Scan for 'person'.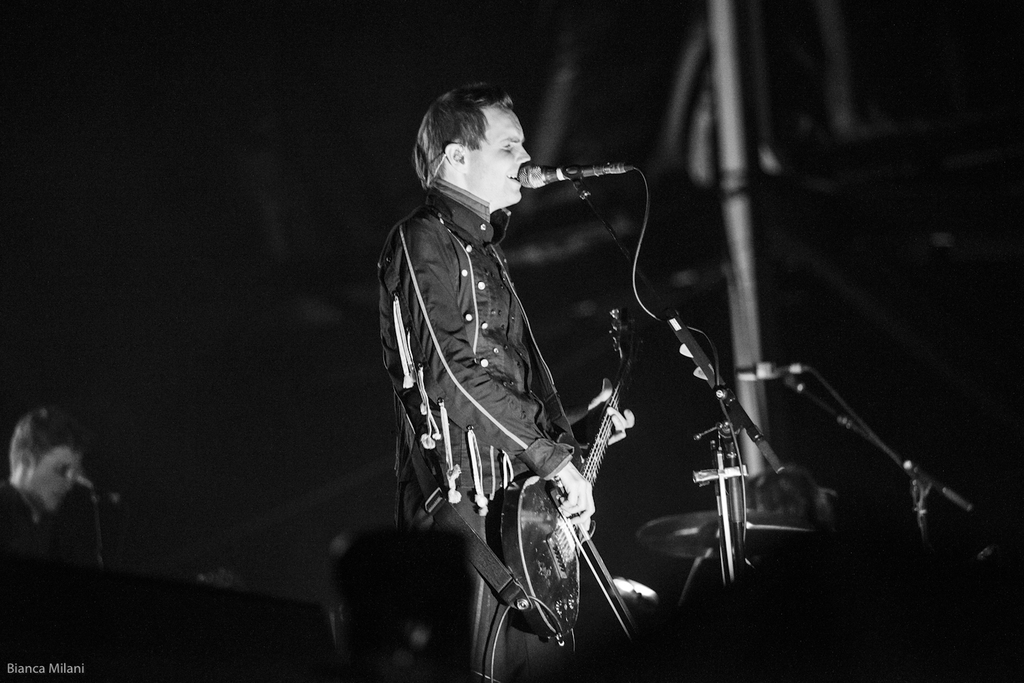
Scan result: [0, 413, 88, 558].
